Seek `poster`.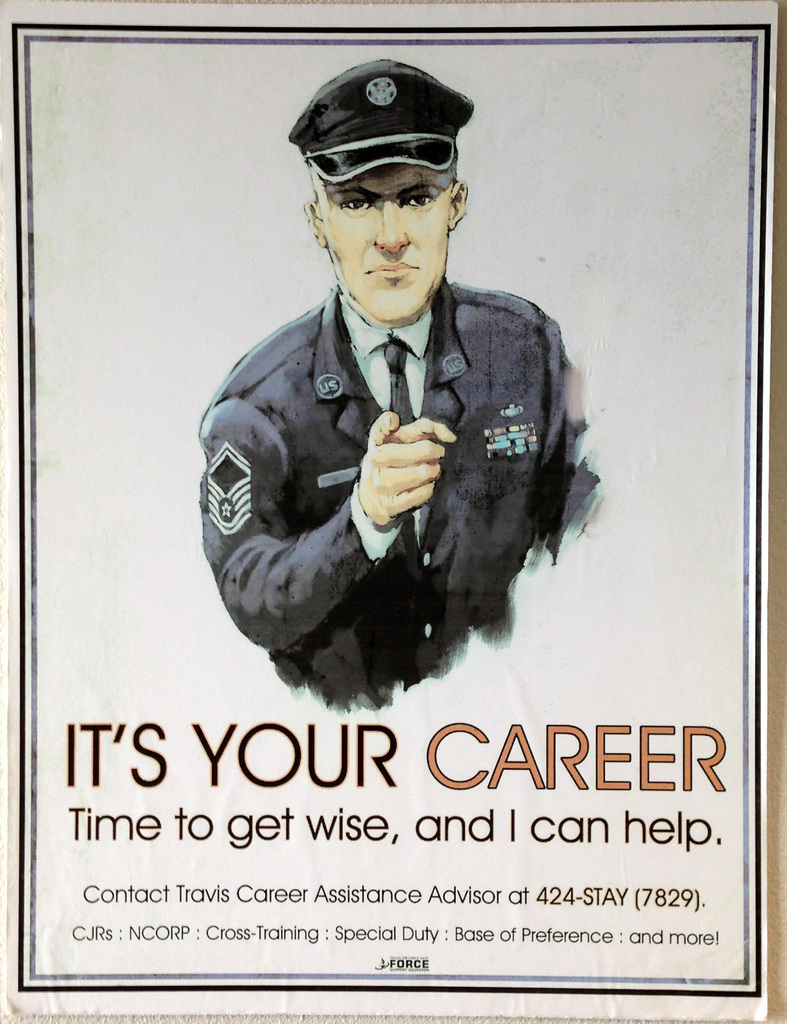
select_region(0, 1, 786, 1023).
